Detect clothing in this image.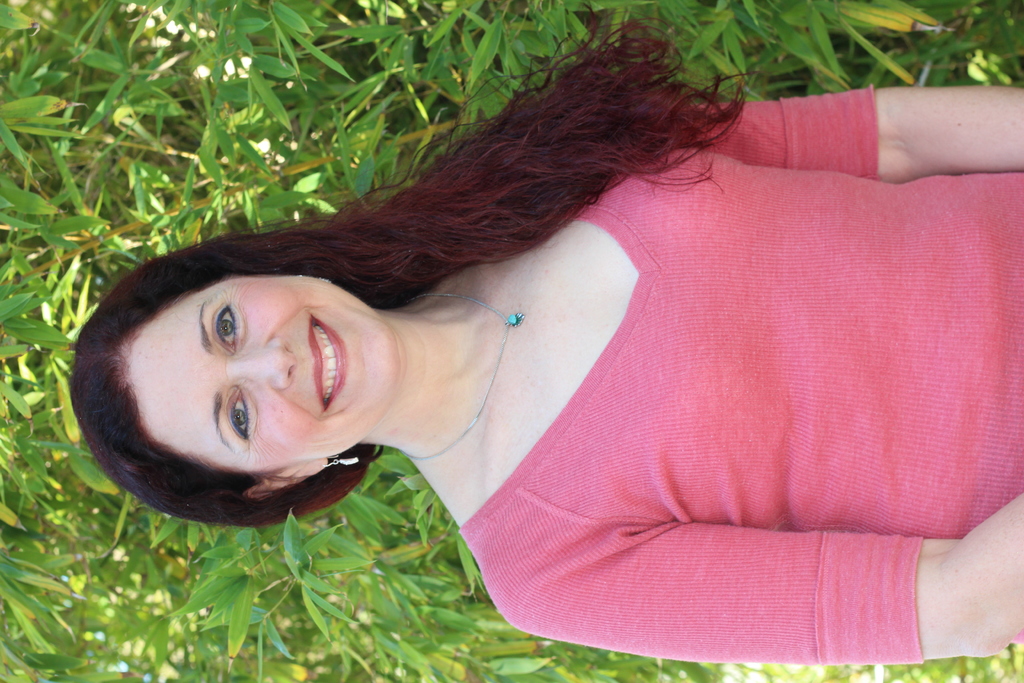
Detection: [457, 106, 1021, 661].
